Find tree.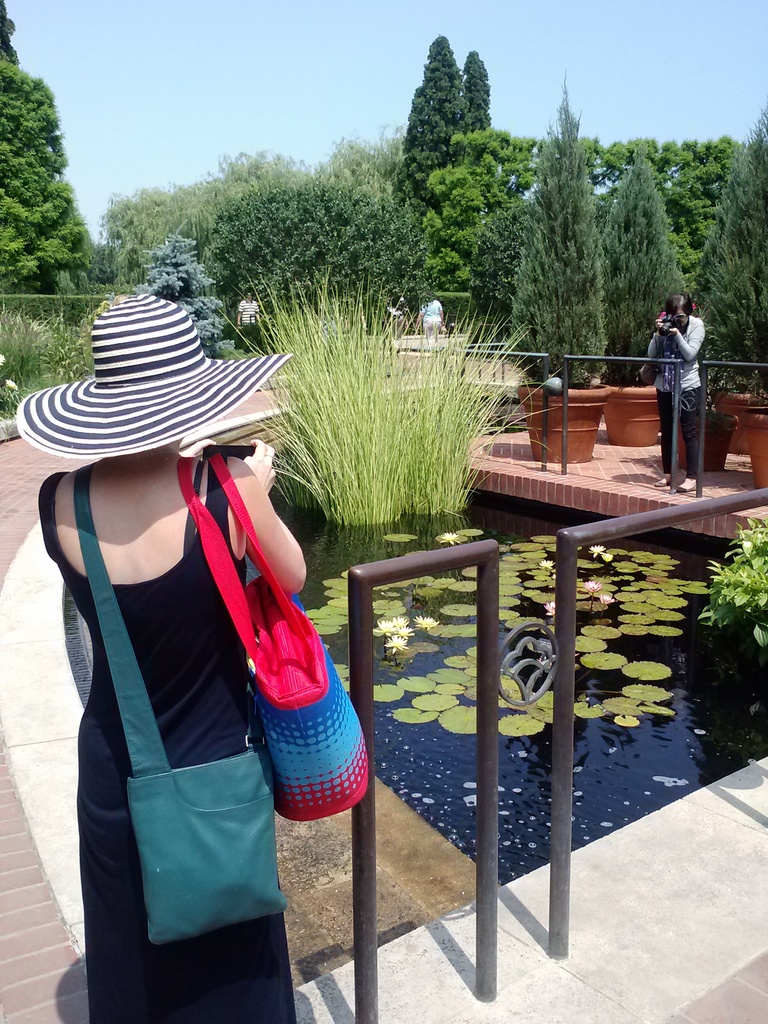
{"left": 576, "top": 134, "right": 758, "bottom": 298}.
